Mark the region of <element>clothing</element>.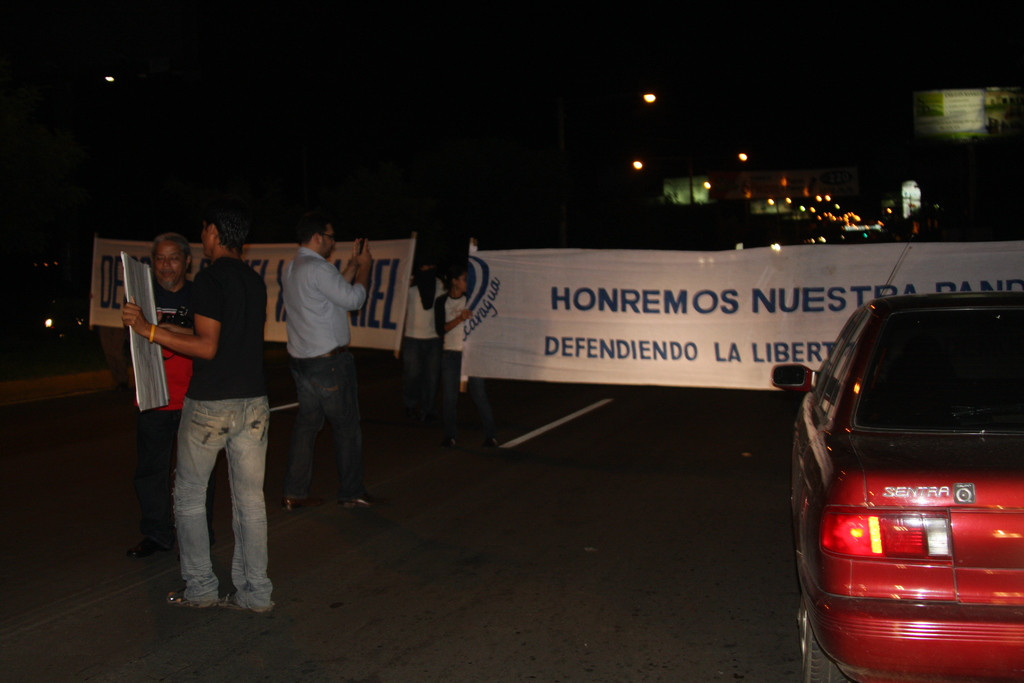
Region: box=[147, 284, 192, 441].
